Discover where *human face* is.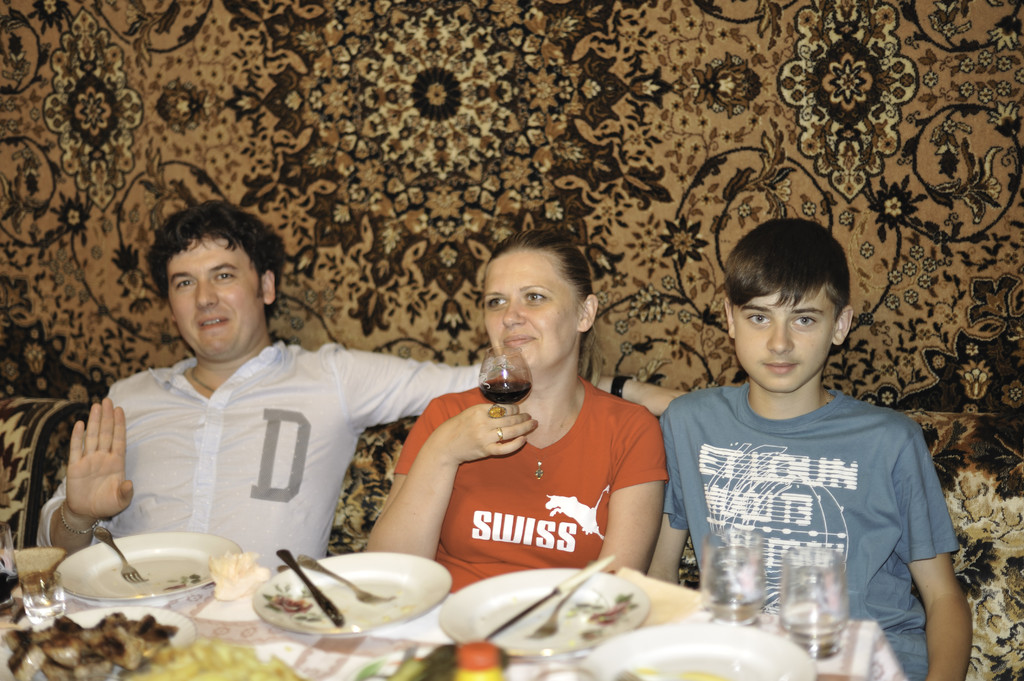
Discovered at 732 284 843 394.
